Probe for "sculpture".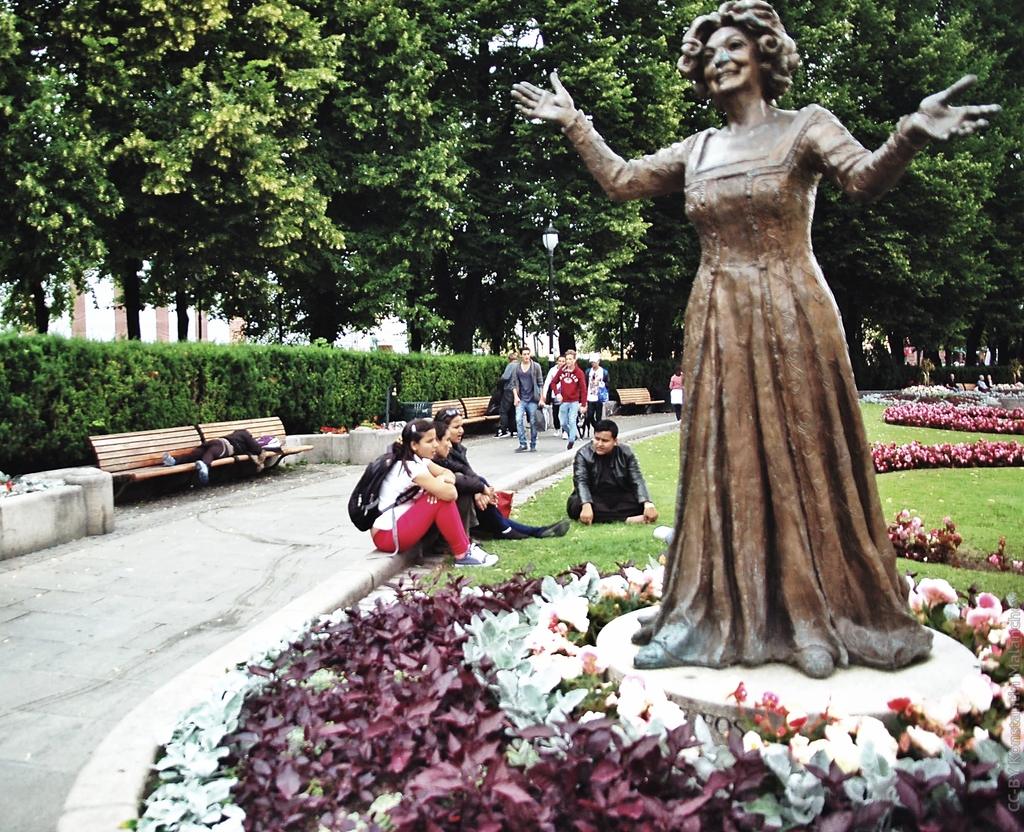
Probe result: 571, 1, 990, 685.
